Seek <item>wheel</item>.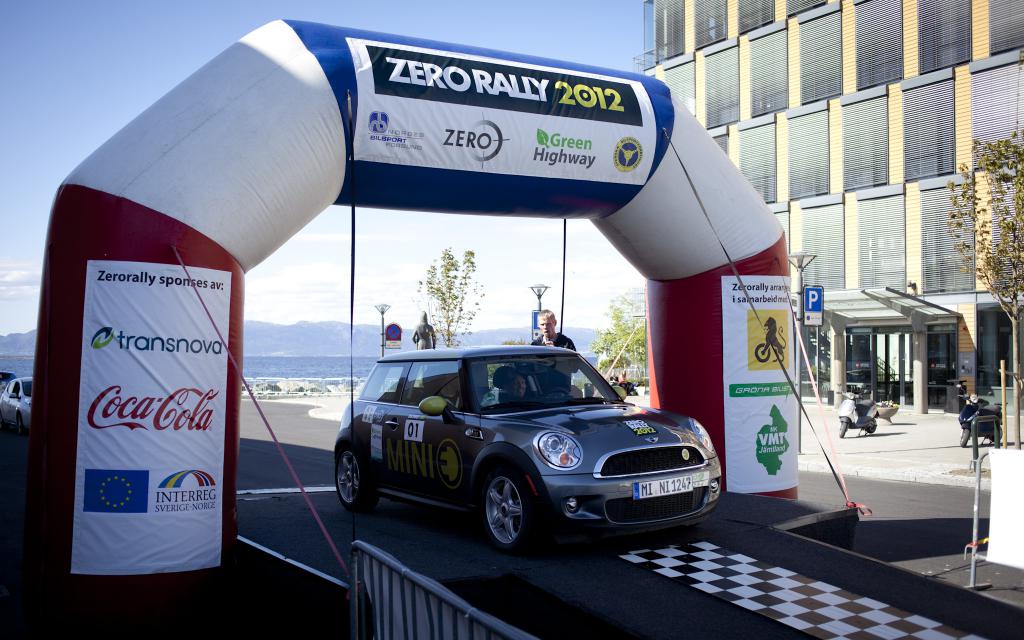
x1=335, y1=439, x2=364, y2=514.
